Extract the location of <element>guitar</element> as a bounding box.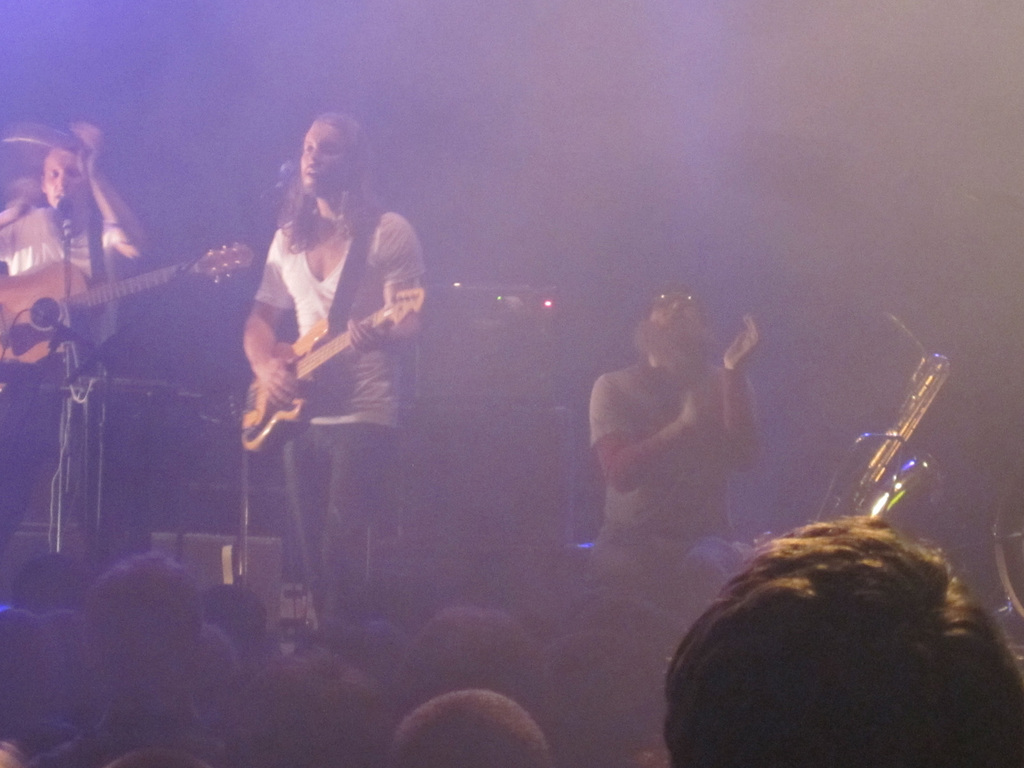
[228,288,458,470].
